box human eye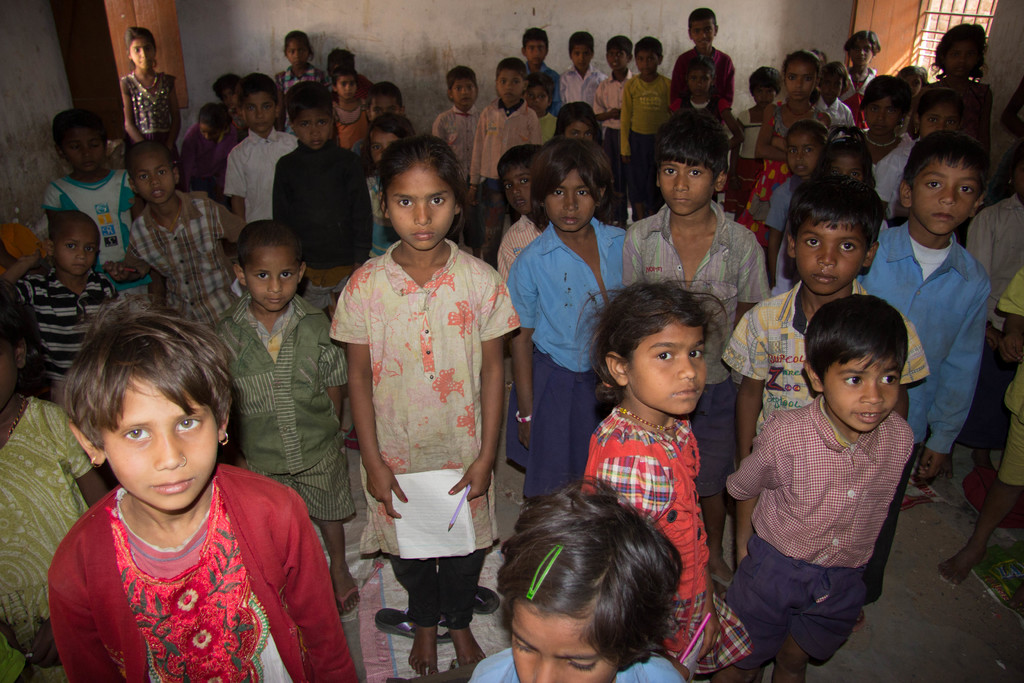
{"left": 822, "top": 81, "right": 829, "bottom": 85}
